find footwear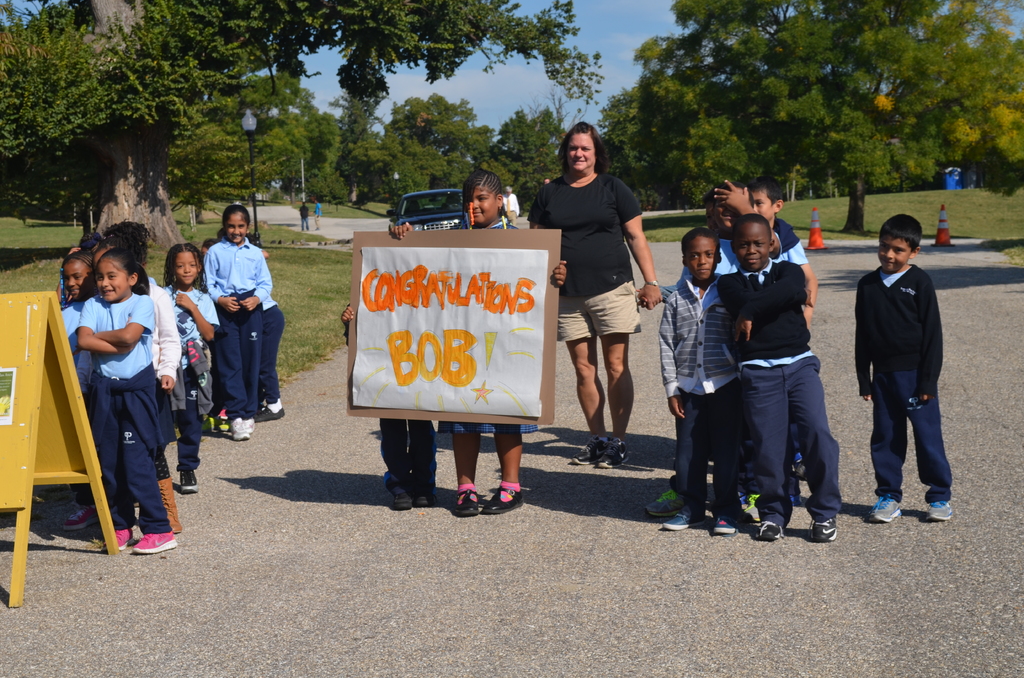
[x1=874, y1=497, x2=911, y2=528]
